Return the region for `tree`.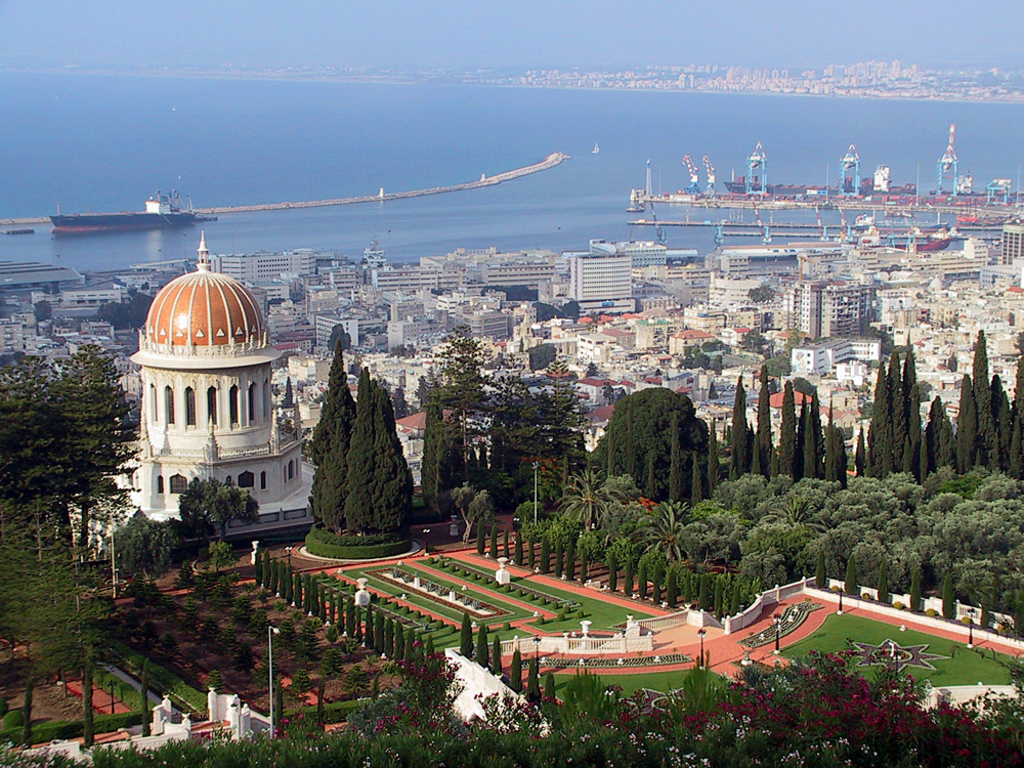
locate(543, 671, 556, 703).
